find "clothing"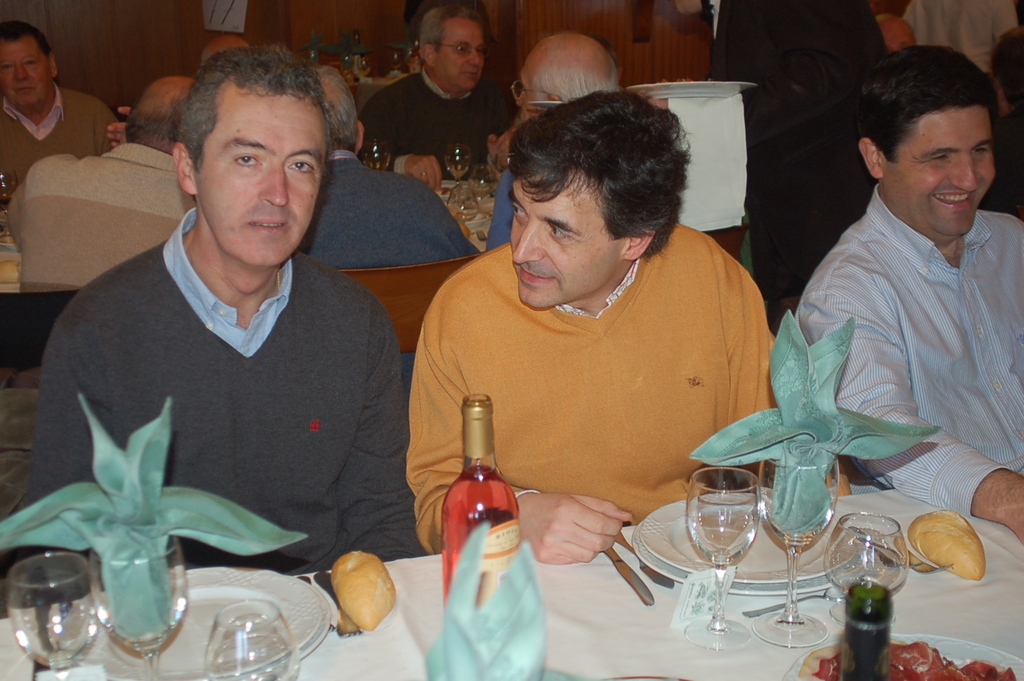
{"left": 412, "top": 217, "right": 752, "bottom": 527}
